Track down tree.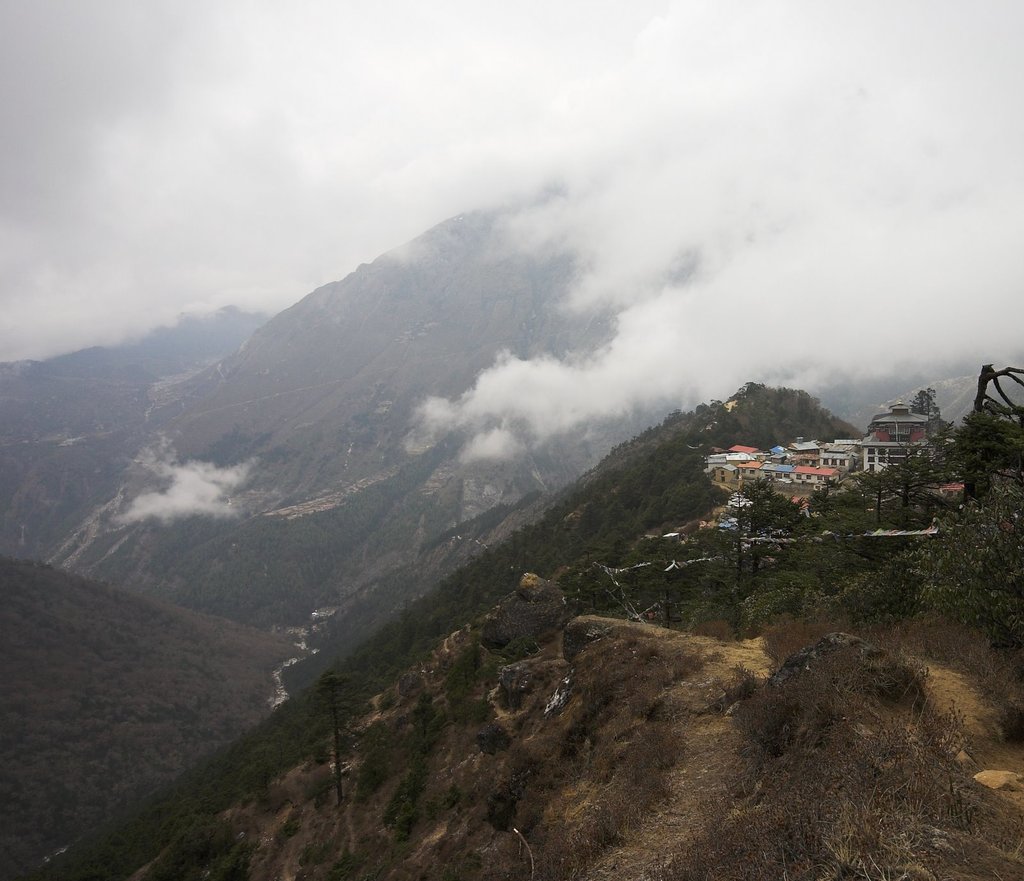
Tracked to bbox=[948, 397, 1023, 500].
